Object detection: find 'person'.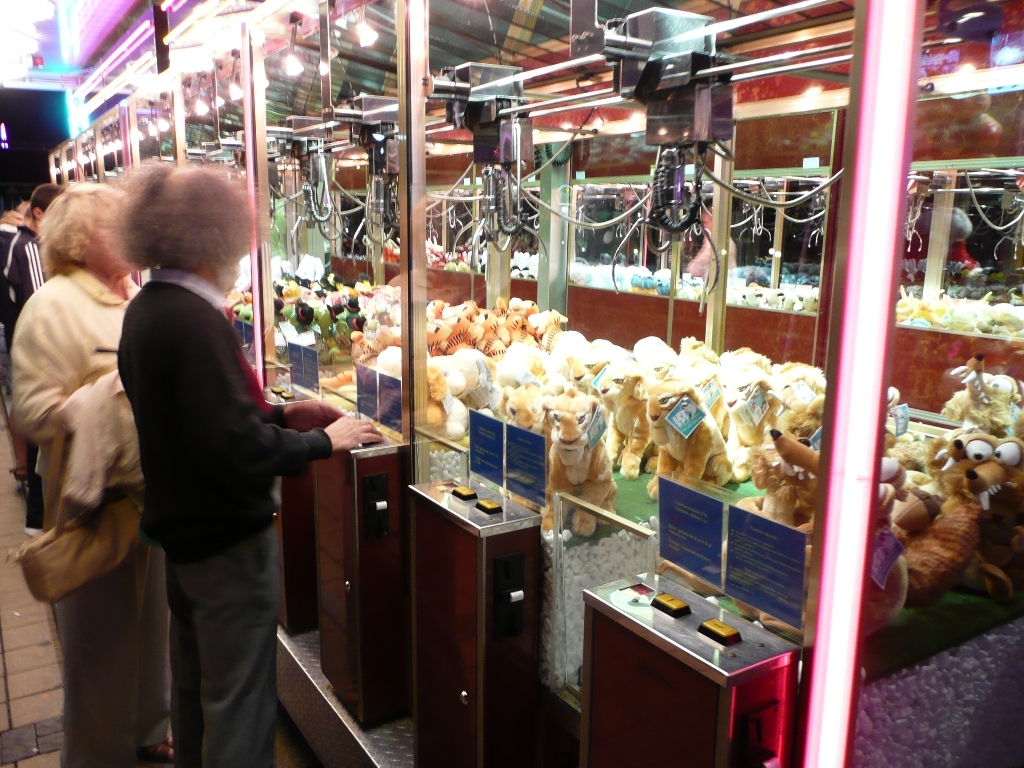
[left=99, top=162, right=370, bottom=767].
